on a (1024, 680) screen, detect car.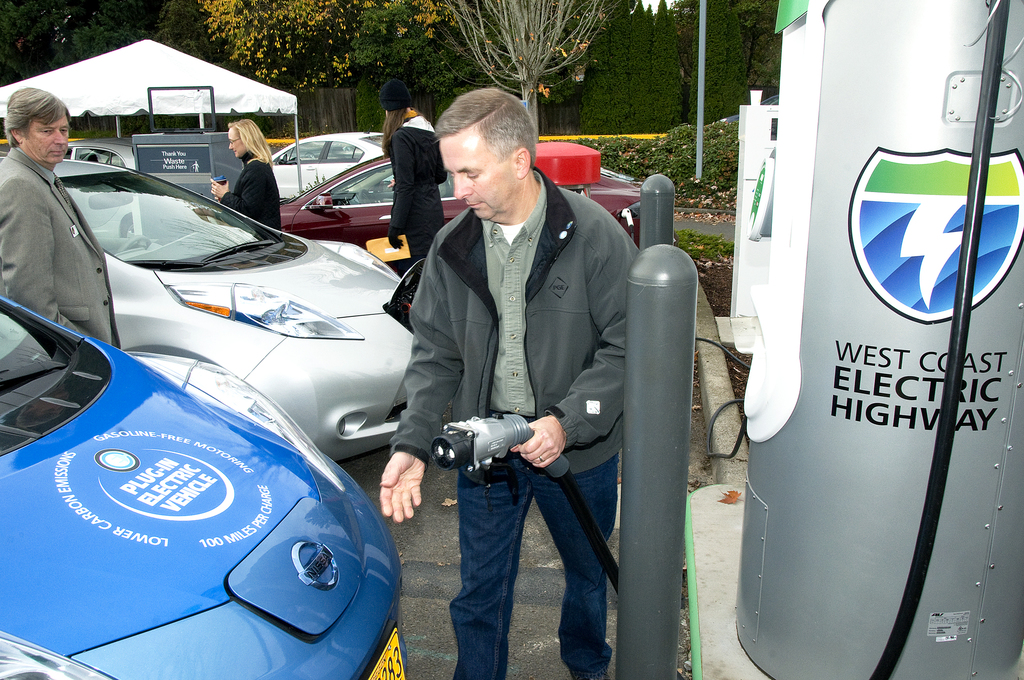
pyautogui.locateOnScreen(65, 134, 134, 176).
